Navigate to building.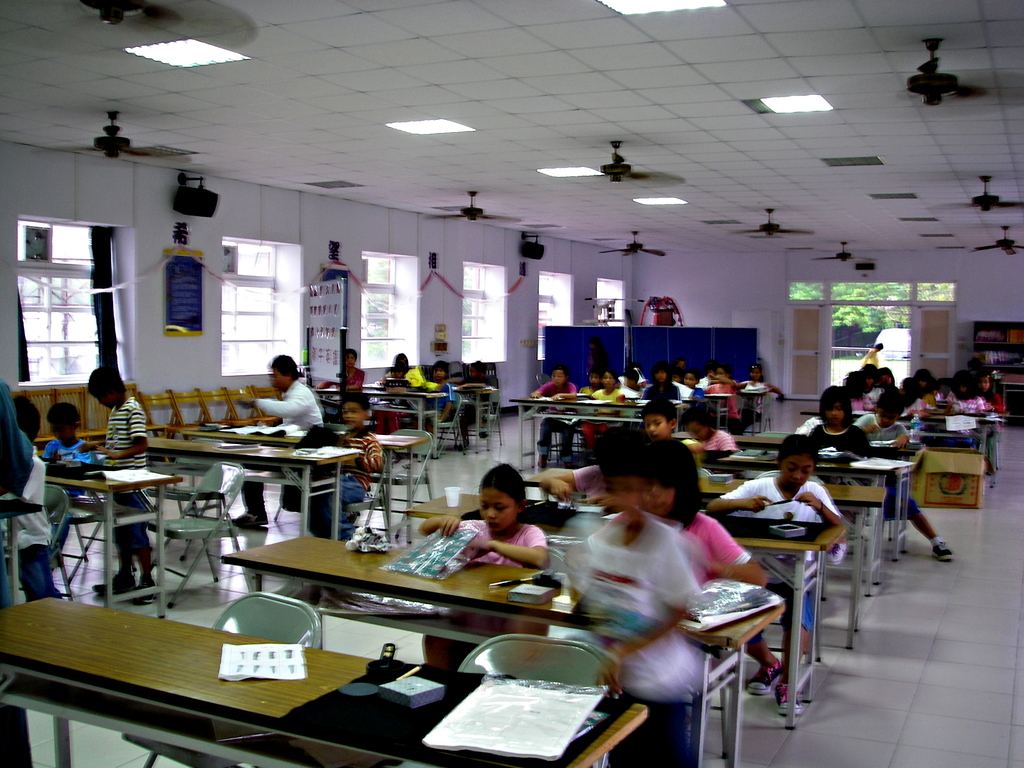
Navigation target: [1,1,1023,767].
